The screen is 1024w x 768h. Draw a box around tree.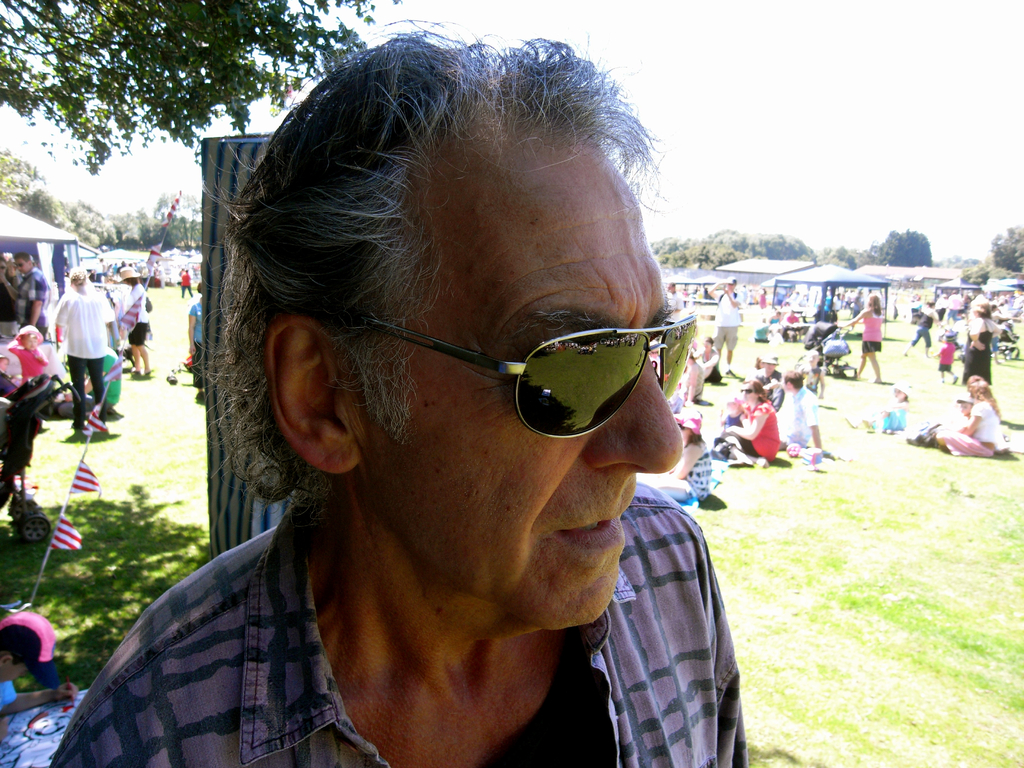
0:0:404:180.
